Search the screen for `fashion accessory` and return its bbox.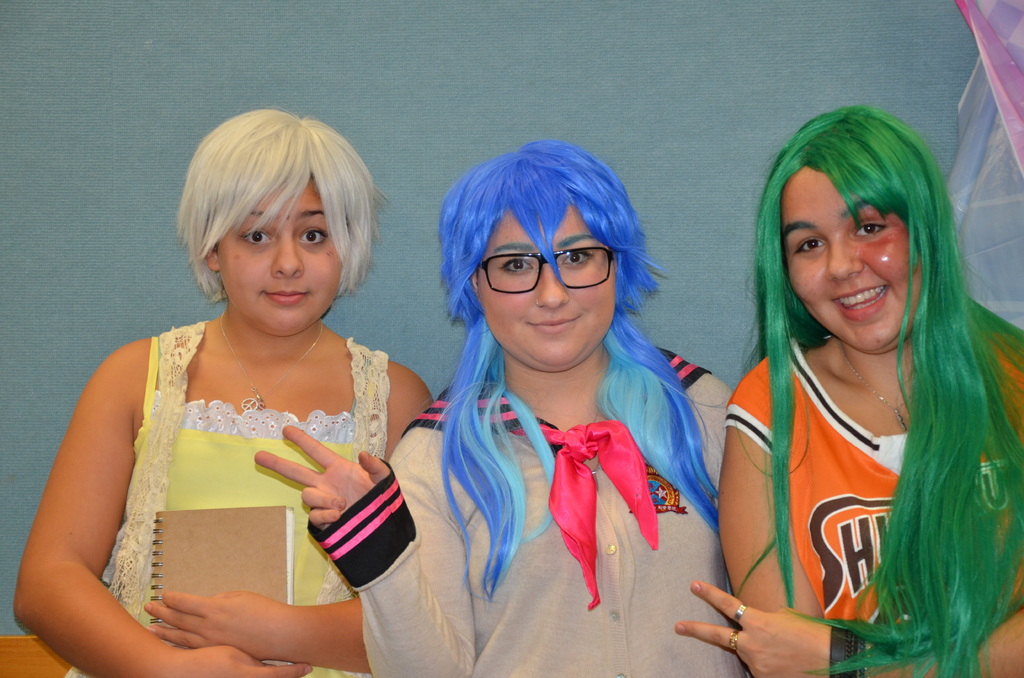
Found: select_region(726, 628, 740, 654).
